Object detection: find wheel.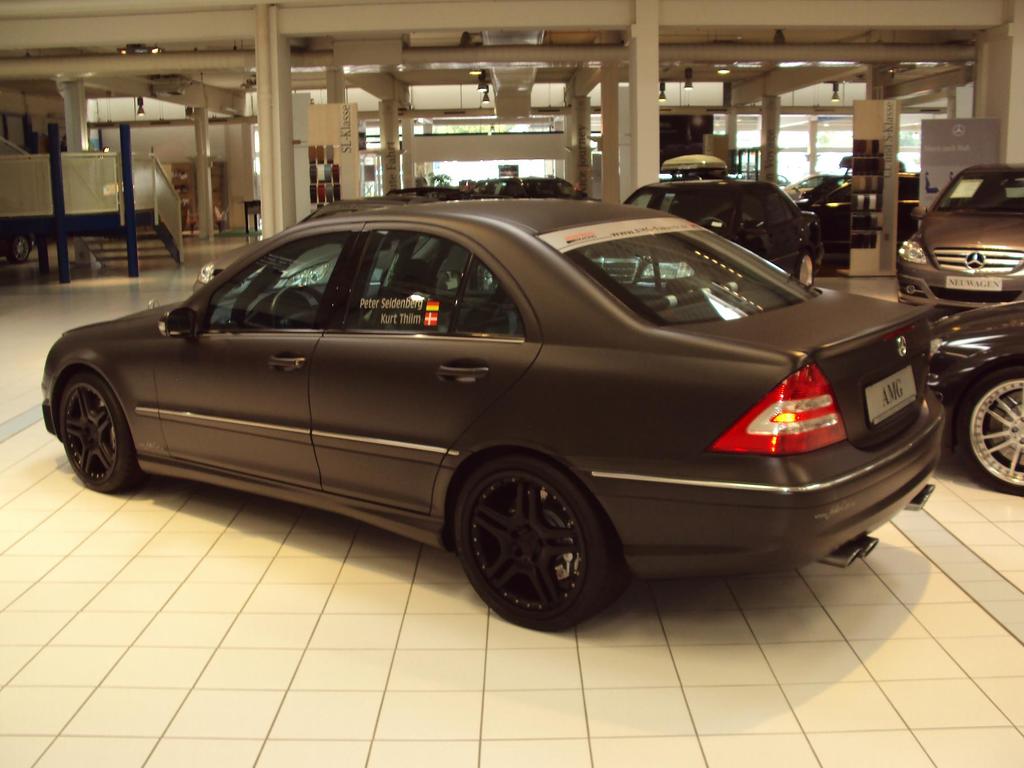
rect(269, 283, 321, 327).
